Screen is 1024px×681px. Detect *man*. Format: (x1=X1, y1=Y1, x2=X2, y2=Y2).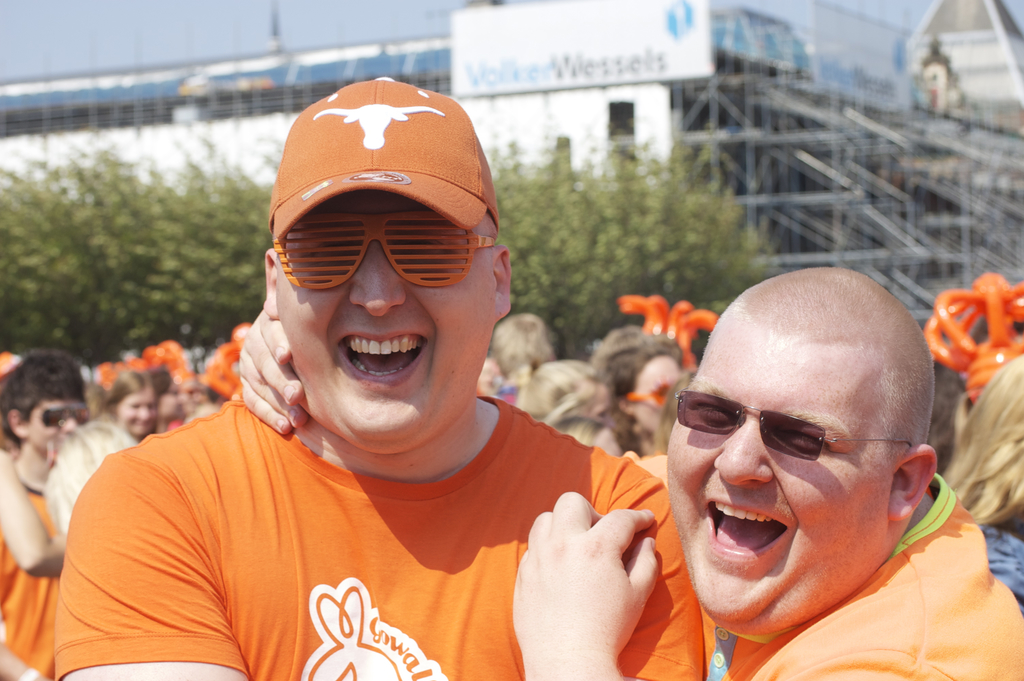
(x1=0, y1=350, x2=90, y2=680).
